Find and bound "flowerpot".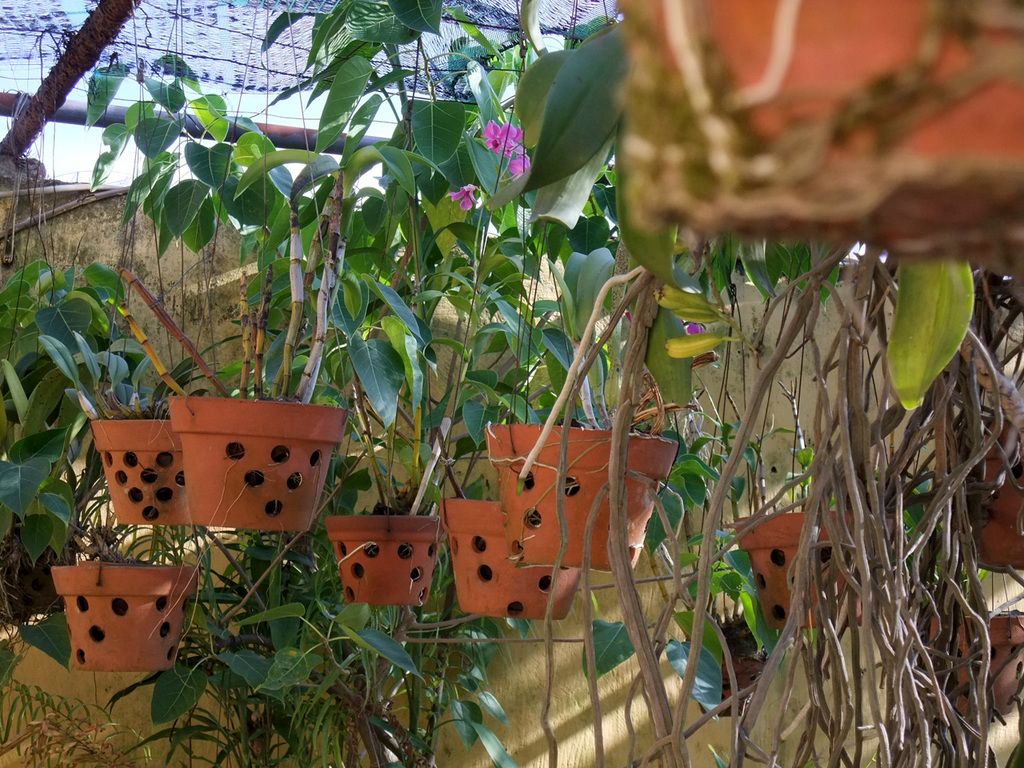
Bound: BBox(46, 570, 194, 692).
